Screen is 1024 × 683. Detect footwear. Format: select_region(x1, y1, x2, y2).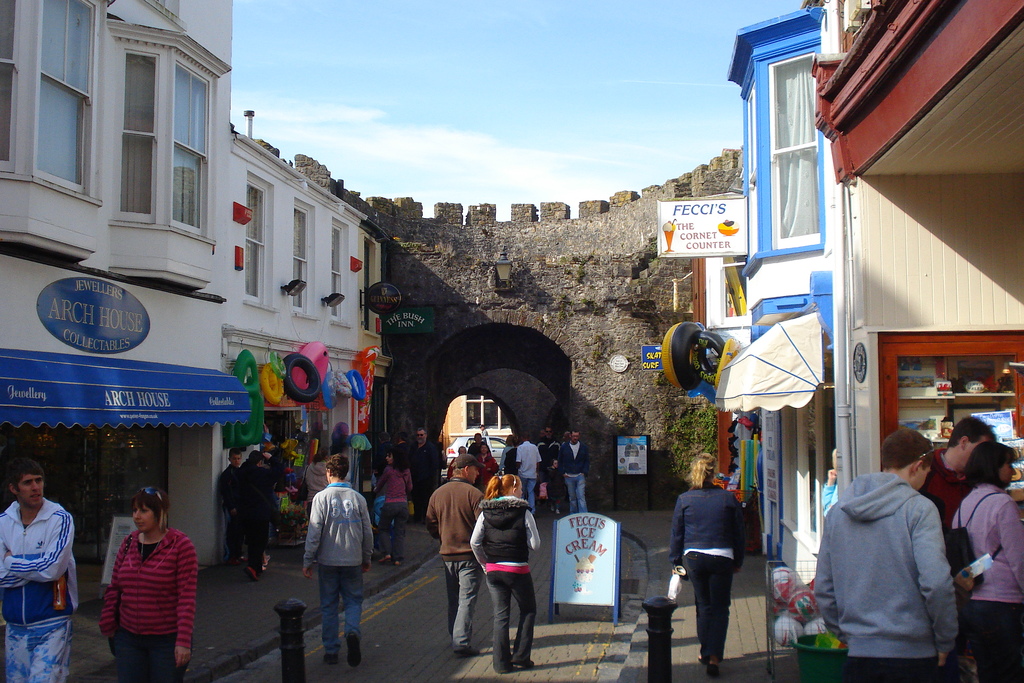
select_region(243, 567, 260, 582).
